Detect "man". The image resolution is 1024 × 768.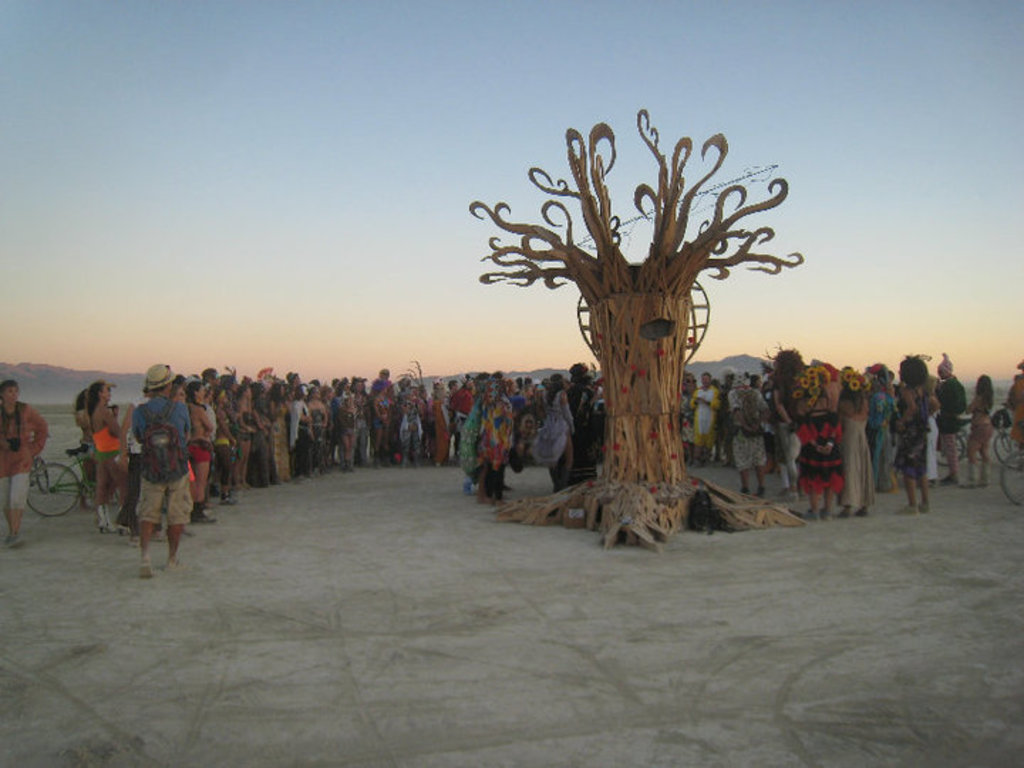
select_region(134, 364, 192, 577).
